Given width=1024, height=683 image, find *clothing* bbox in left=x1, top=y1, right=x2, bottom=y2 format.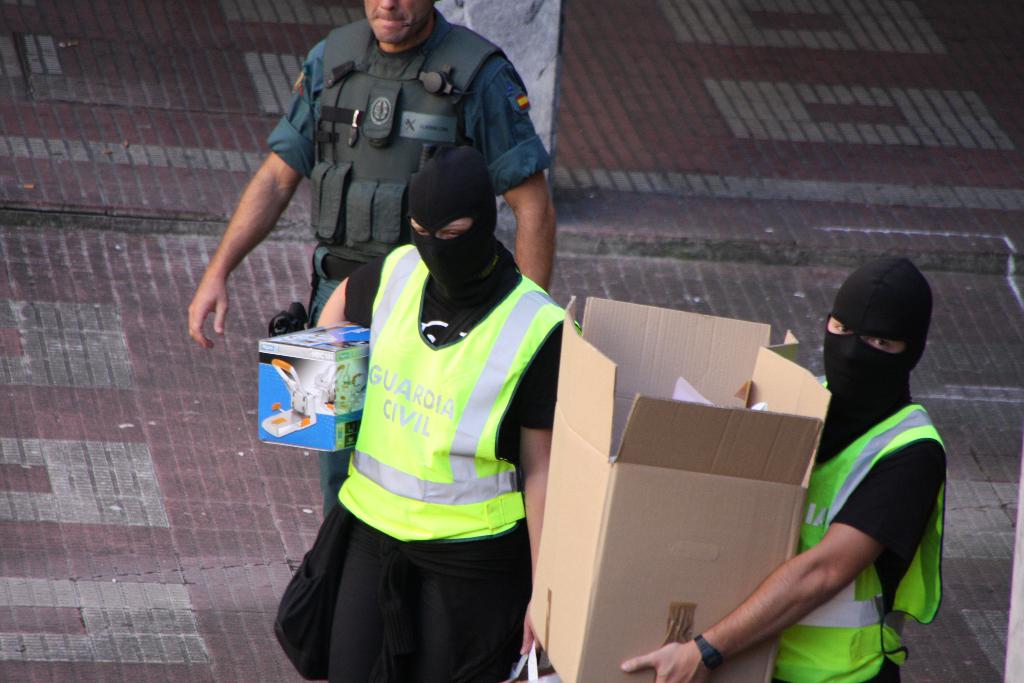
left=780, top=370, right=959, bottom=682.
